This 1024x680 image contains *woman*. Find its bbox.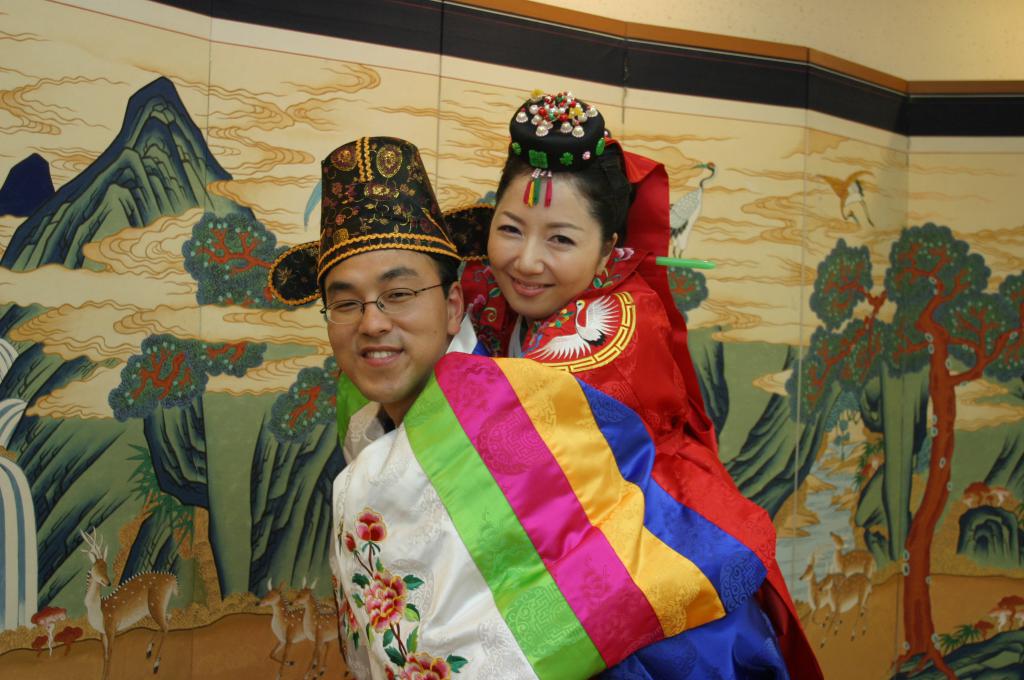
BBox(460, 102, 801, 627).
